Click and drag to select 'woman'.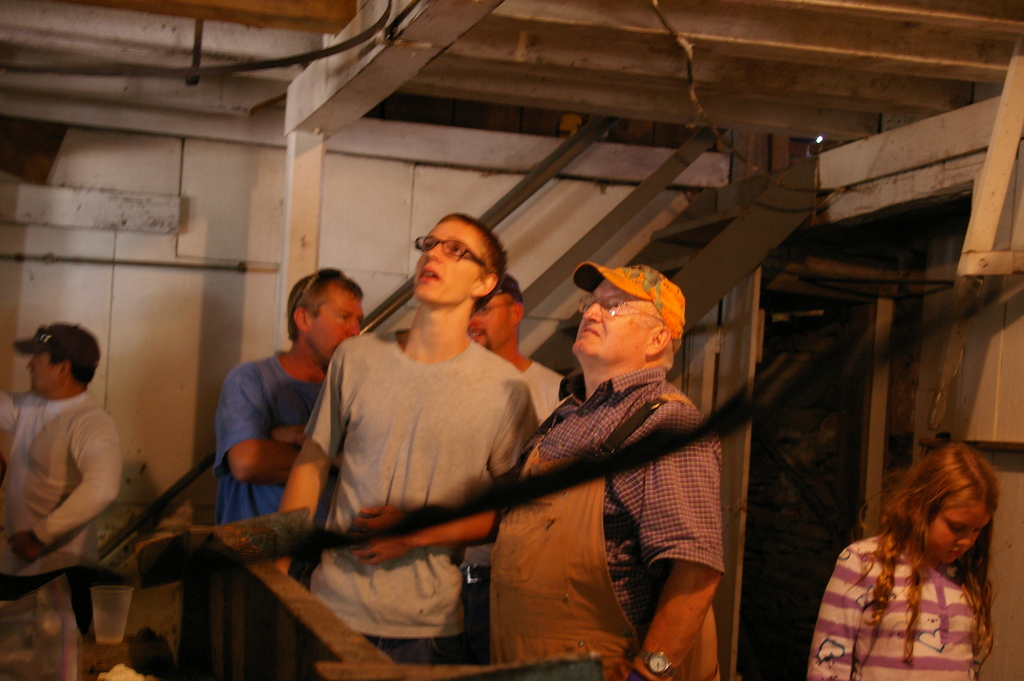
Selection: [left=813, top=437, right=1023, bottom=675].
